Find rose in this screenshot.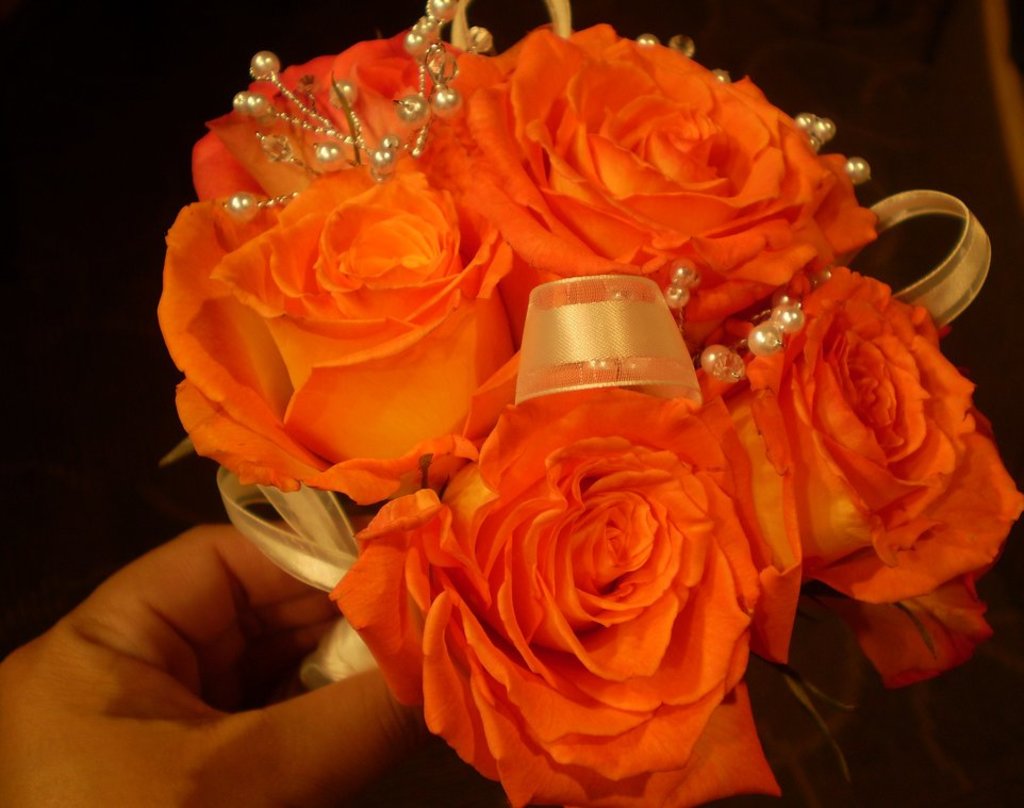
The bounding box for rose is BBox(152, 163, 513, 506).
